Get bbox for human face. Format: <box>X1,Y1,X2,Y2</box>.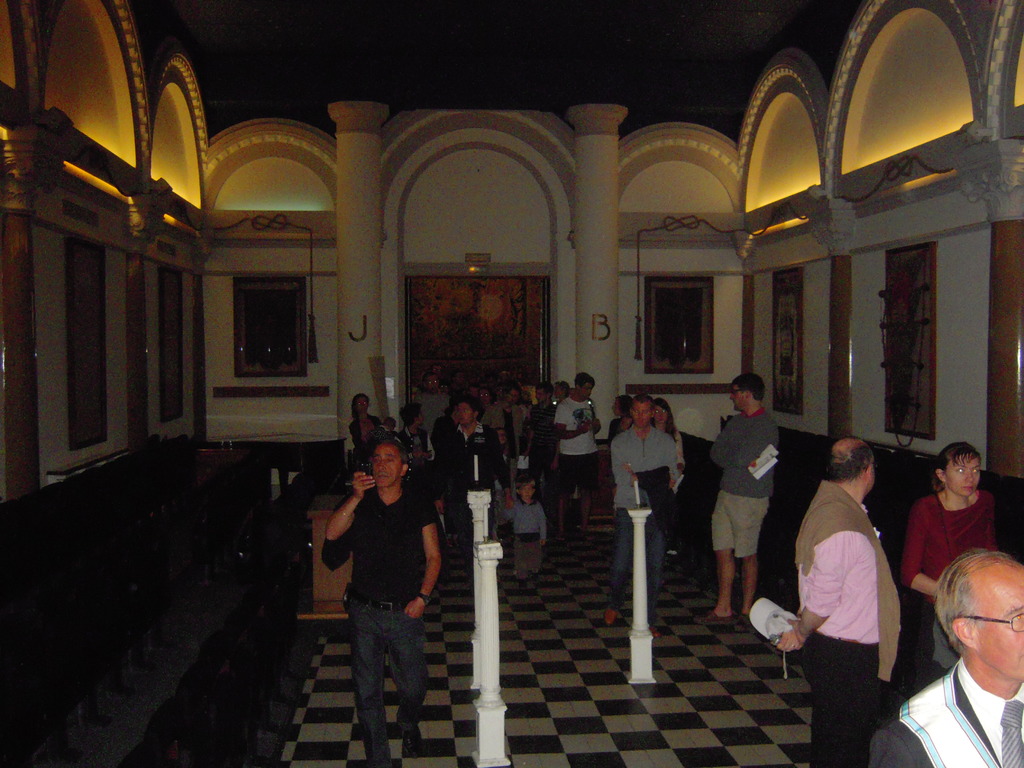
<box>454,393,479,431</box>.
